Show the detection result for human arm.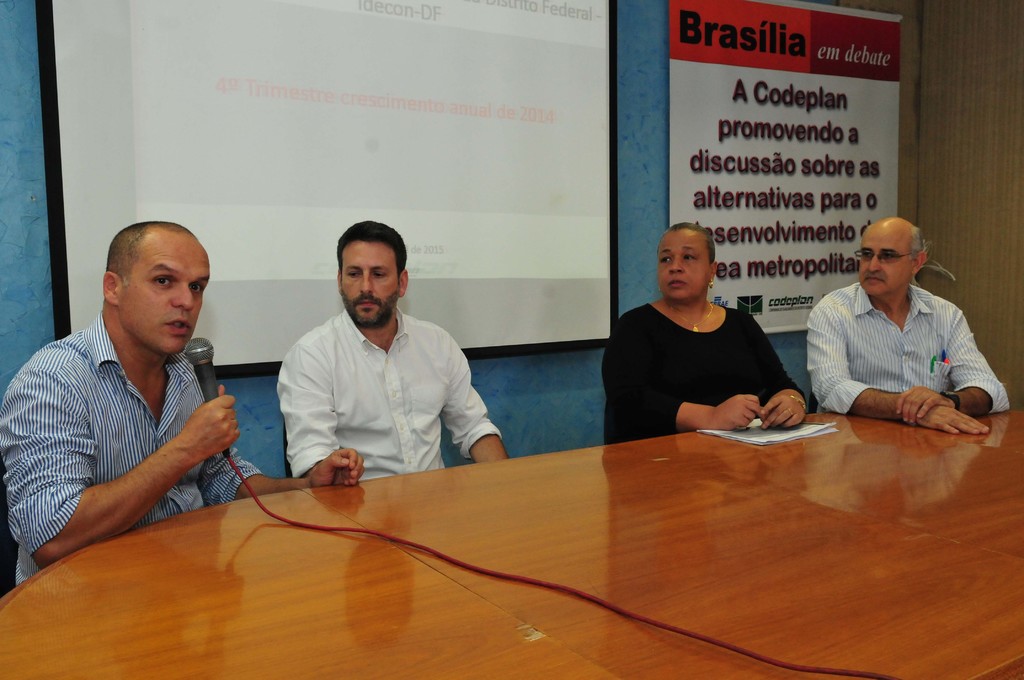
bbox=(39, 402, 211, 556).
